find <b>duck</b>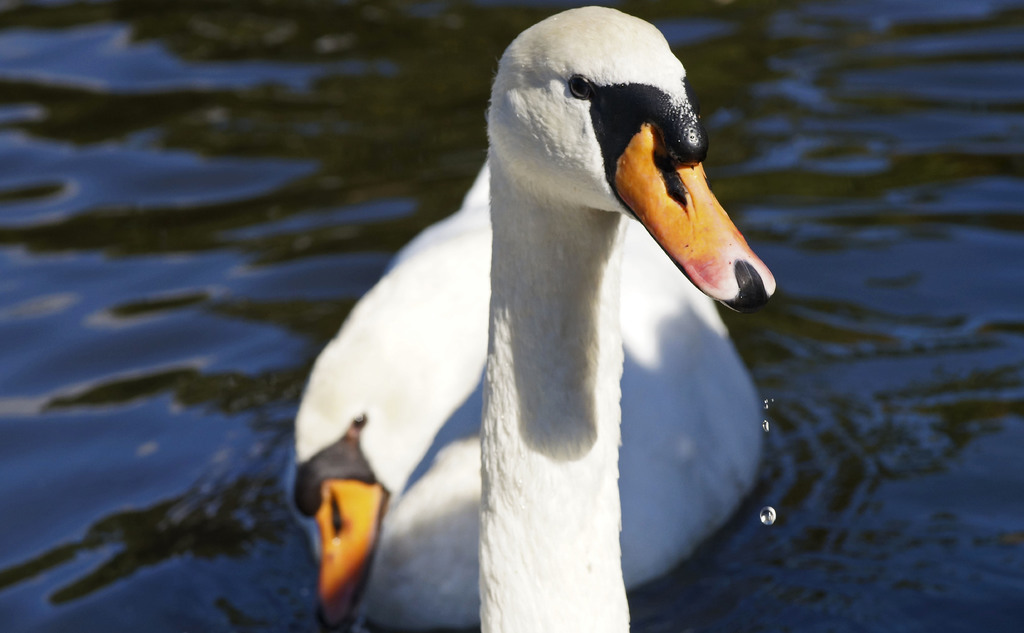
(268,0,803,627)
